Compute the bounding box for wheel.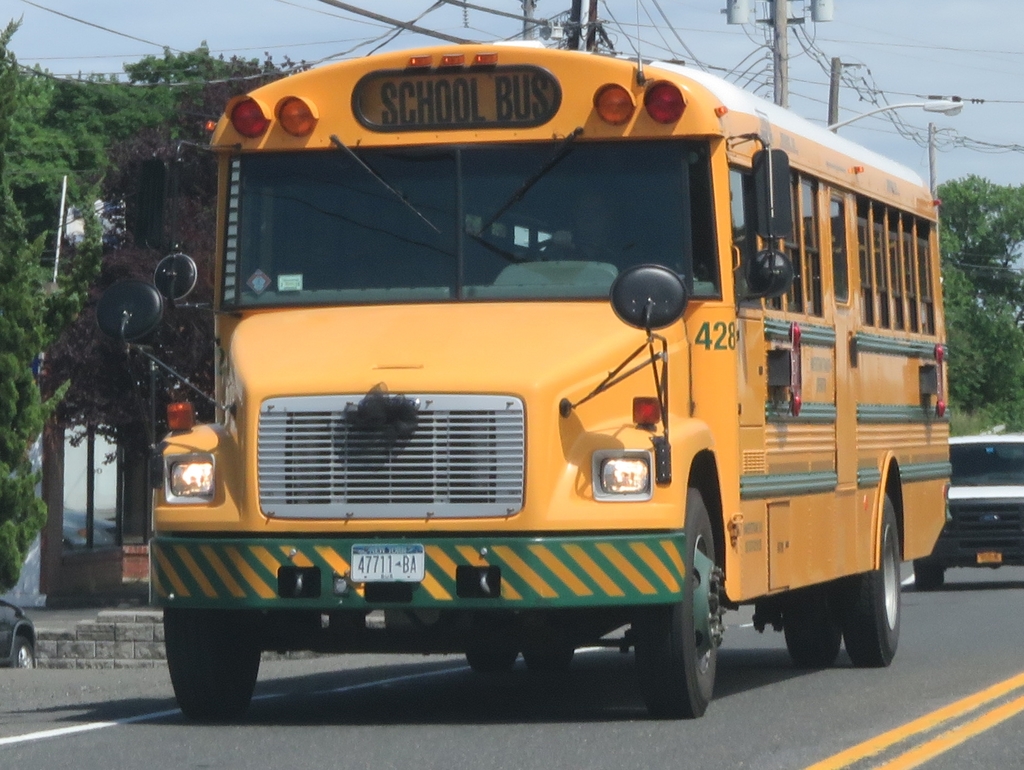
x1=518 y1=236 x2=596 y2=266.
